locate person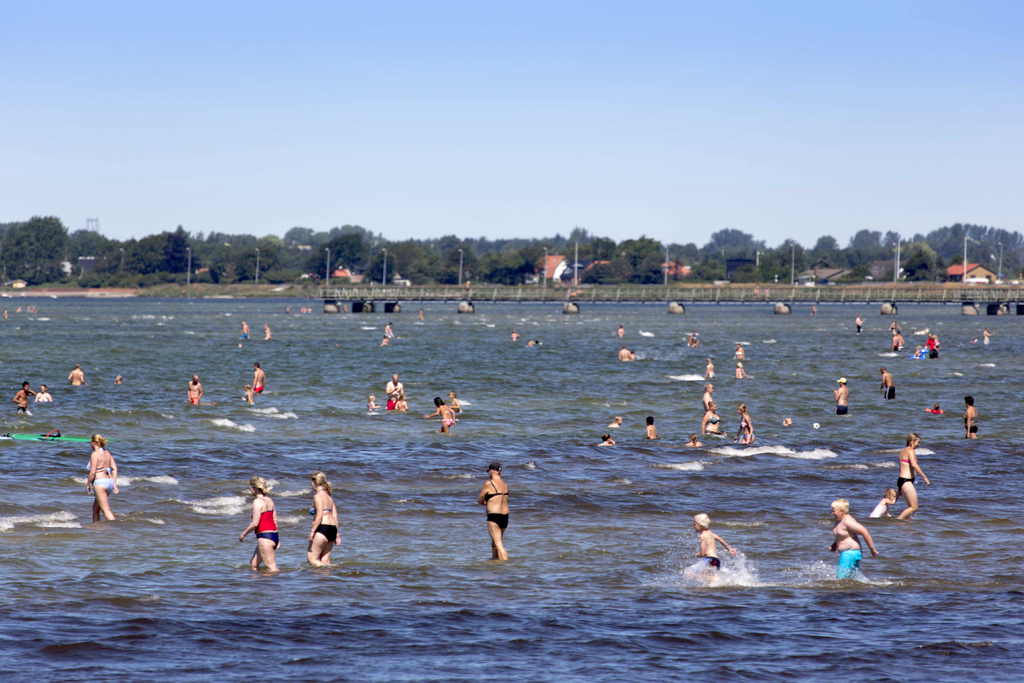
(508,332,521,345)
